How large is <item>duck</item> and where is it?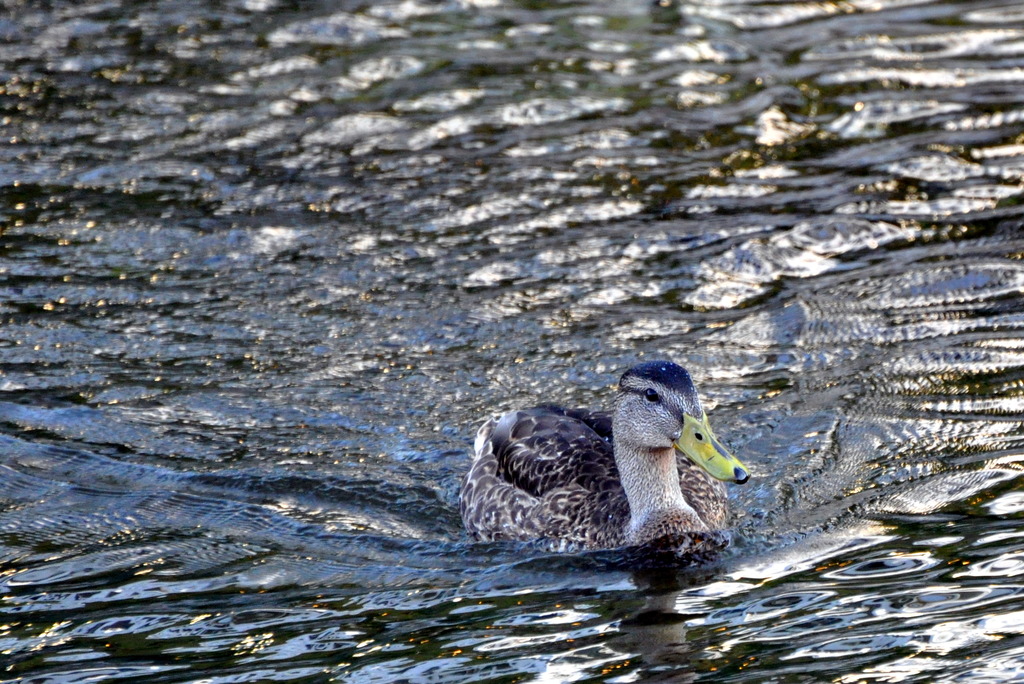
Bounding box: l=464, t=362, r=762, b=564.
